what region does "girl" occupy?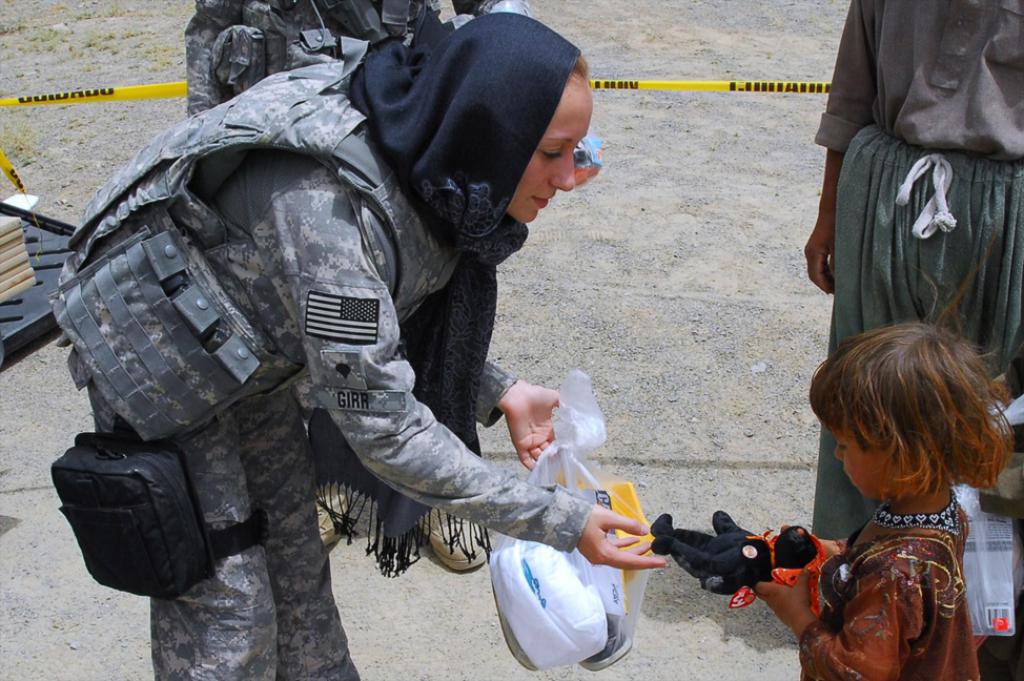
(left=744, top=315, right=1015, bottom=680).
